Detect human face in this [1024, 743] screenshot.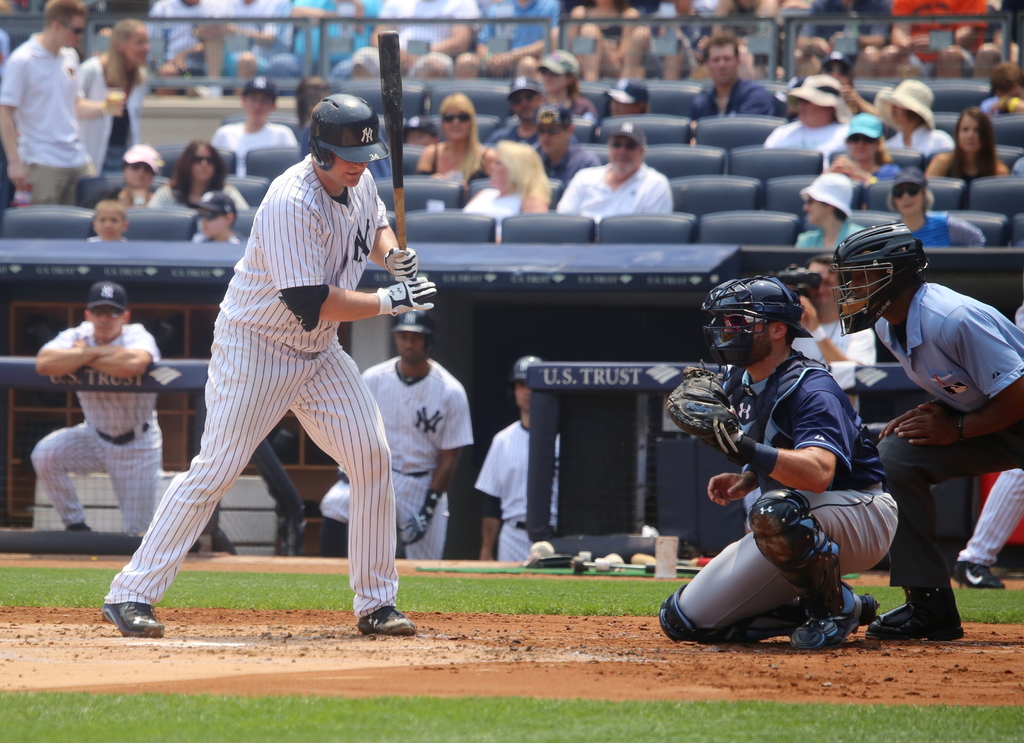
Detection: x1=607 y1=136 x2=643 y2=179.
